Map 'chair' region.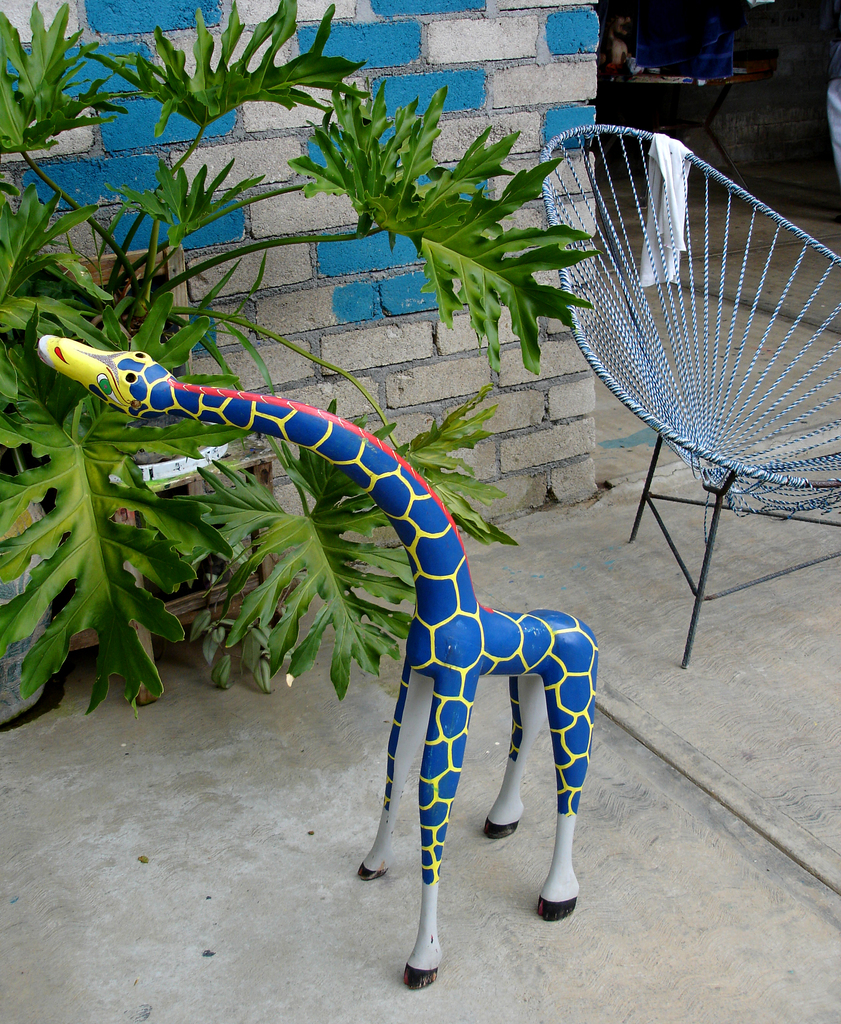
Mapped to [x1=530, y1=91, x2=838, y2=700].
